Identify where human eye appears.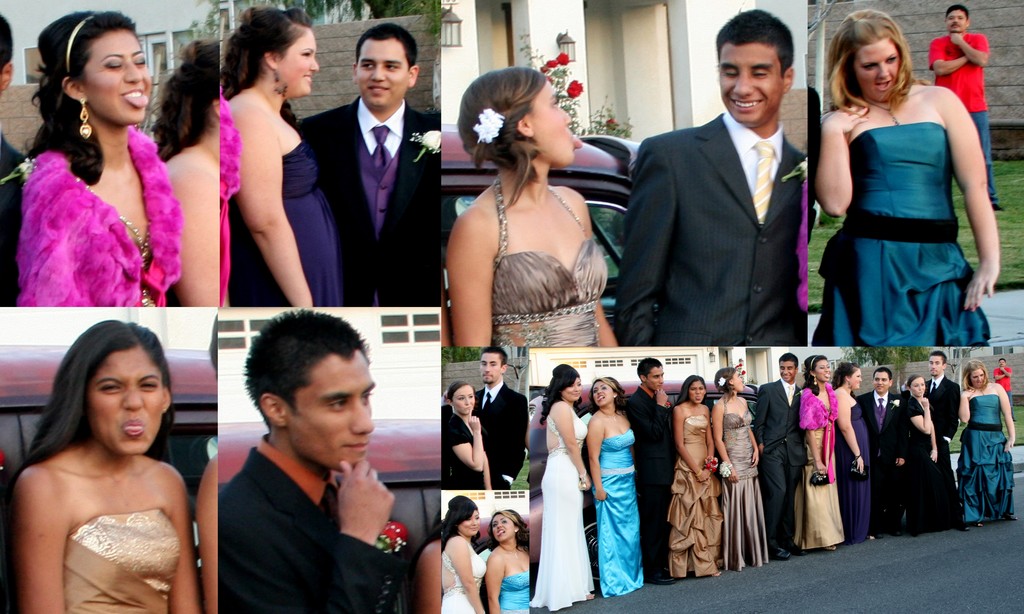
Appears at detection(826, 364, 829, 369).
